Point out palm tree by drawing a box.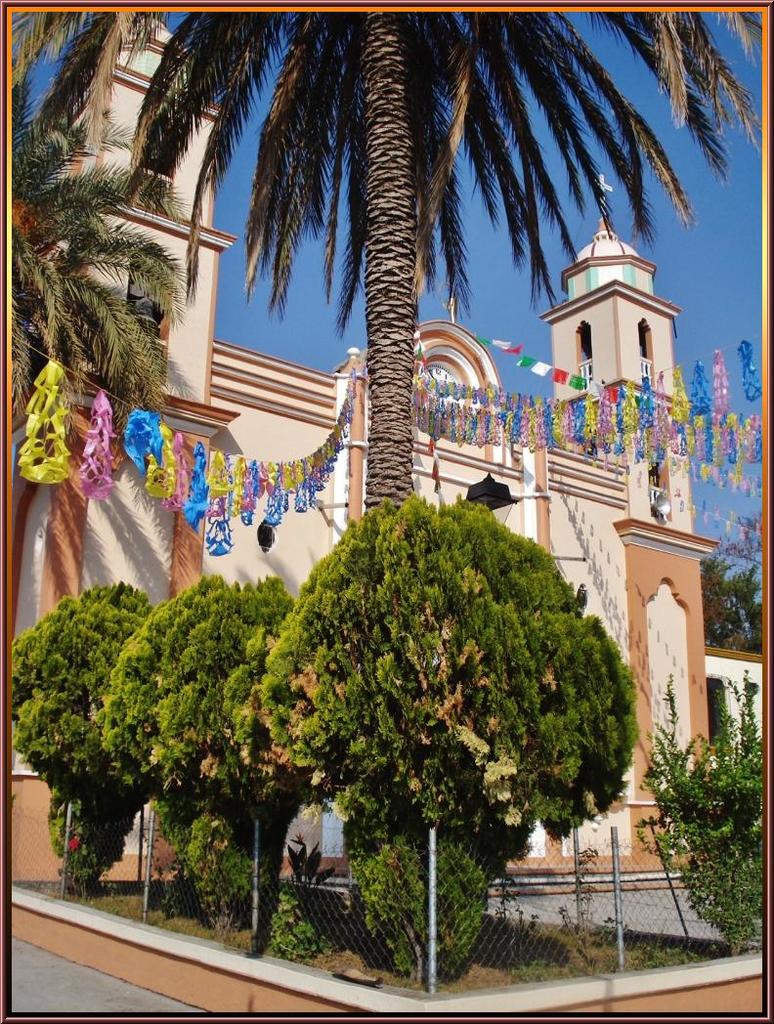
{"left": 84, "top": 4, "right": 763, "bottom": 519}.
